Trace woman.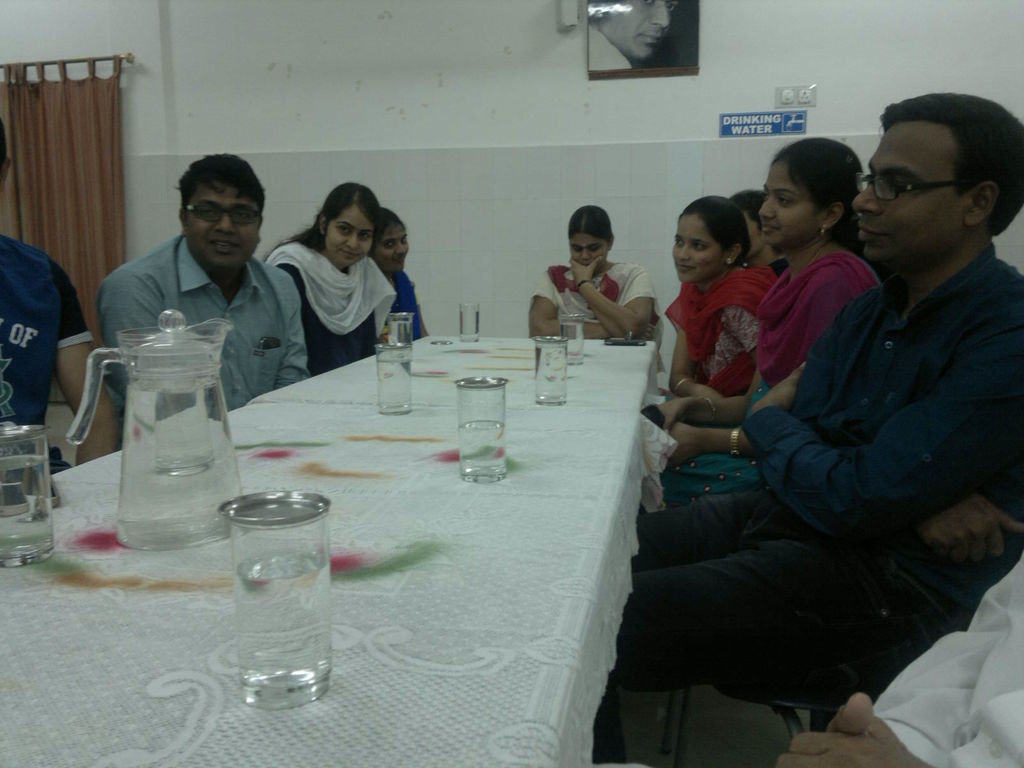
Traced to {"x1": 531, "y1": 204, "x2": 665, "y2": 377}.
